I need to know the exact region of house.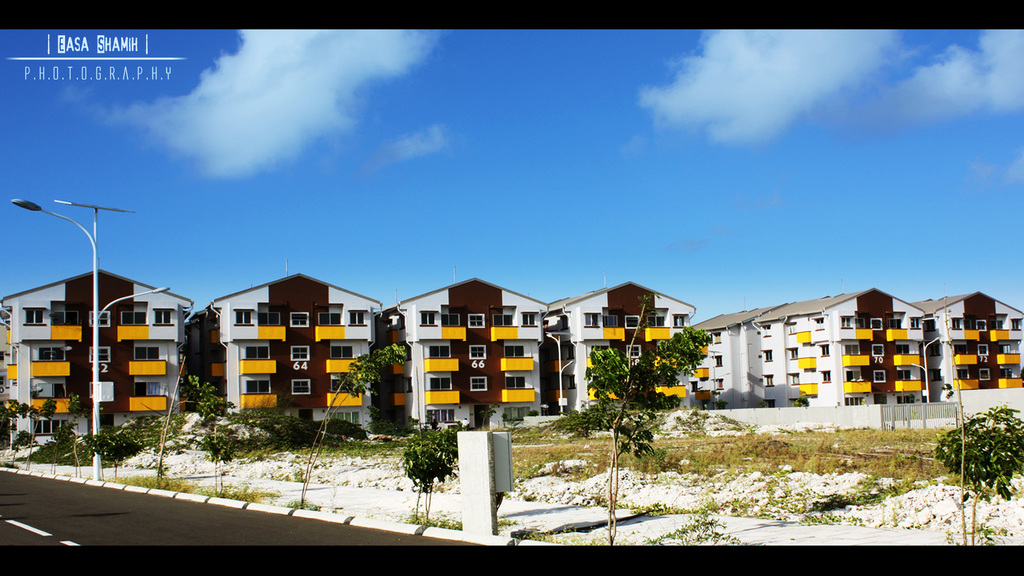
Region: crop(0, 266, 174, 443).
